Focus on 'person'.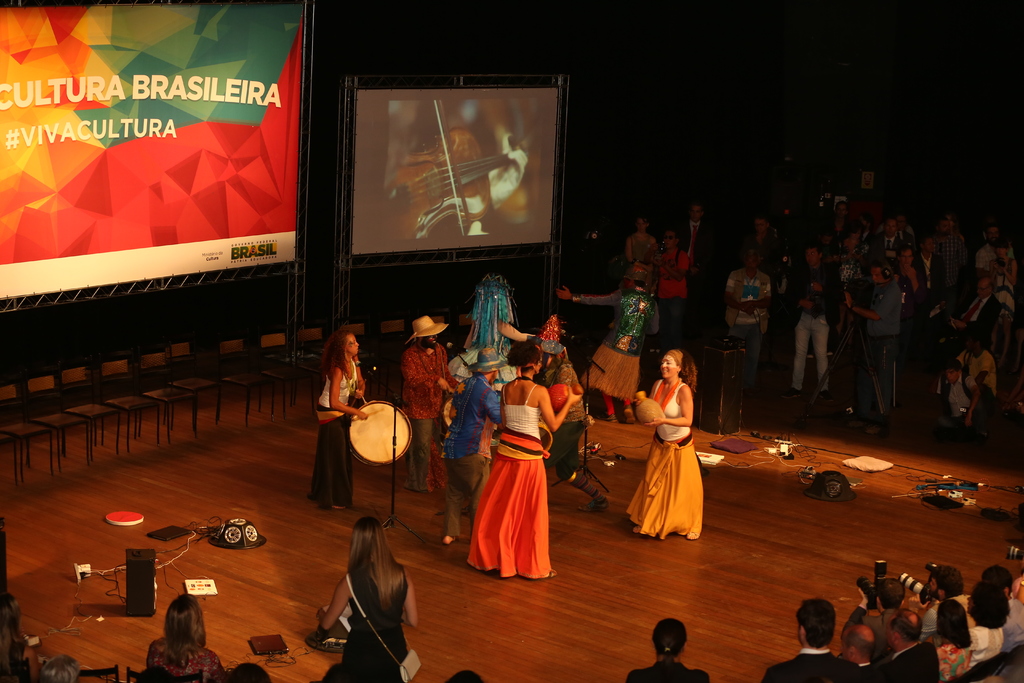
Focused at bbox(426, 129, 526, 238).
